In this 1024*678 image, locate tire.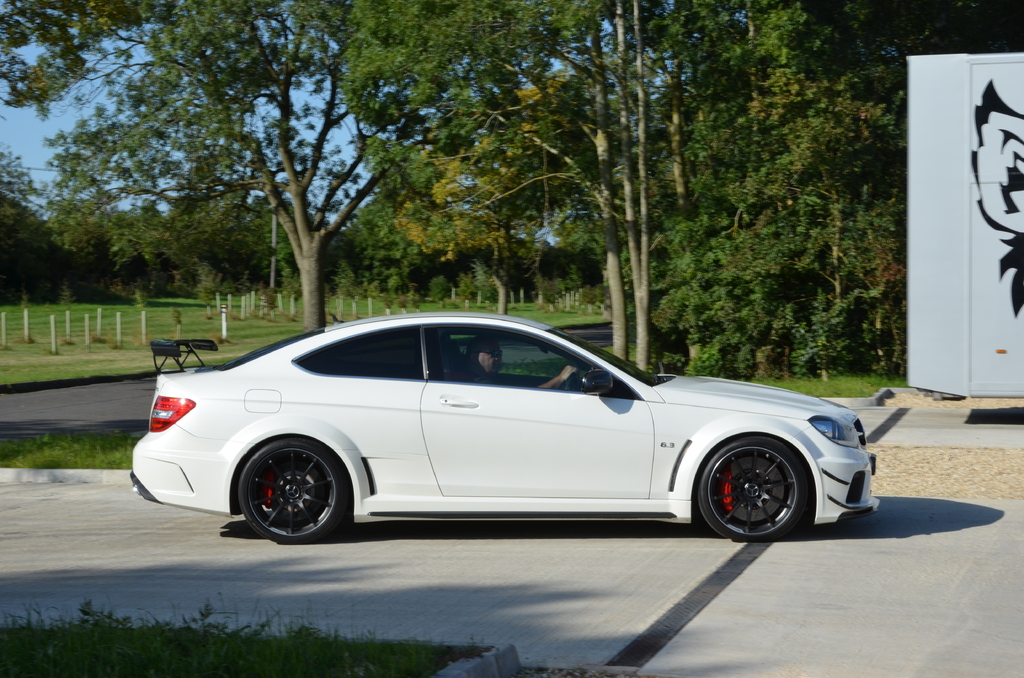
Bounding box: 223:435:348:540.
